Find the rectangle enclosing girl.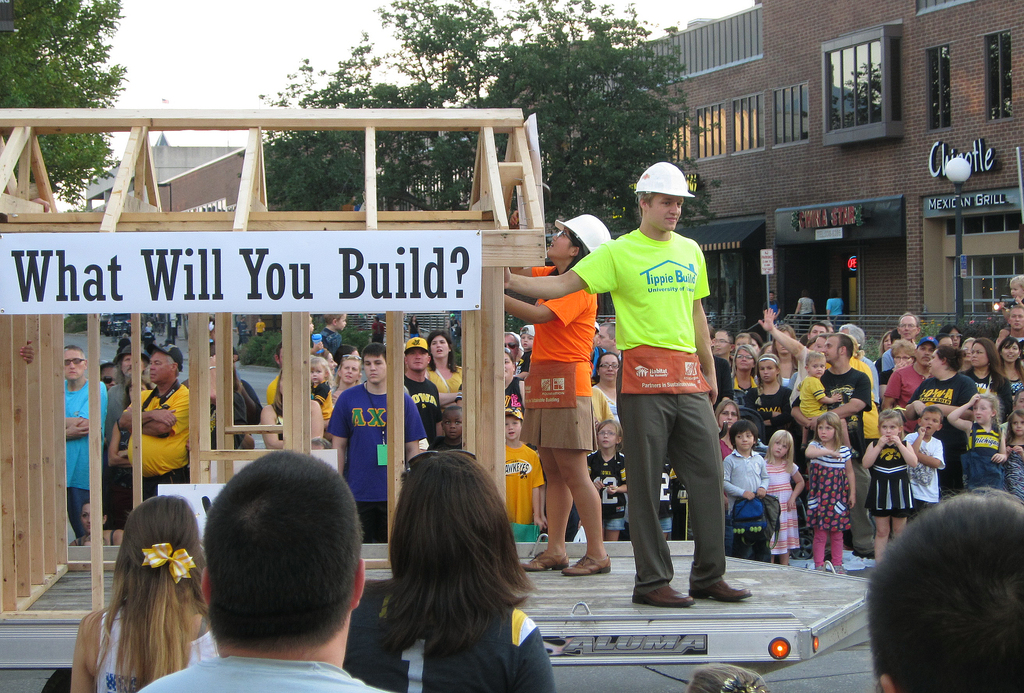
[x1=1002, y1=408, x2=1023, y2=498].
